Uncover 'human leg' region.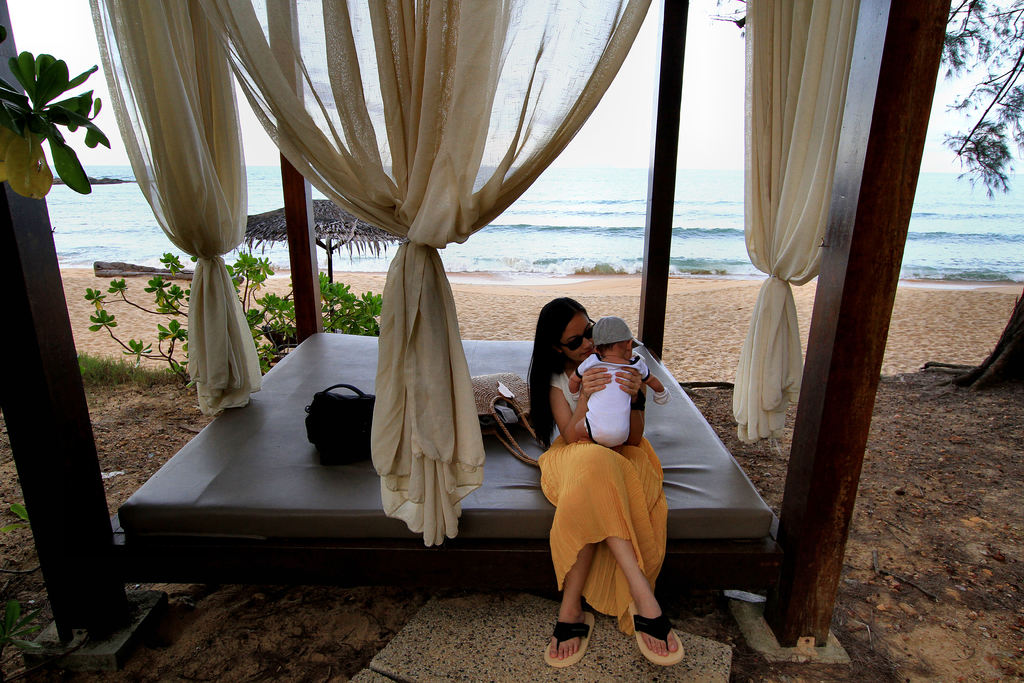
Uncovered: pyautogui.locateOnScreen(595, 475, 684, 659).
